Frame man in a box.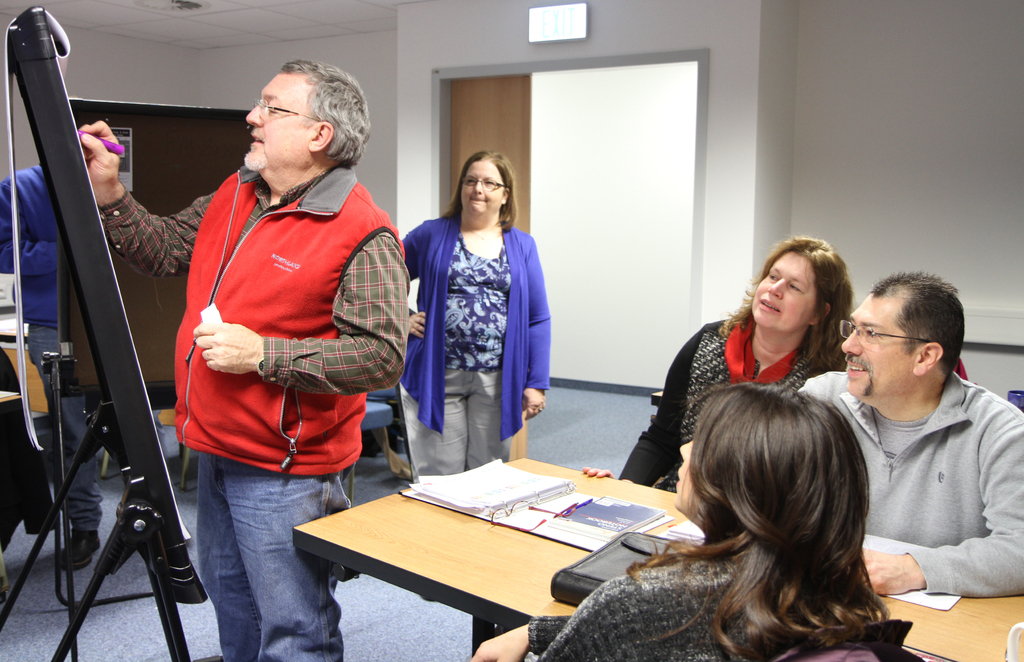
locate(74, 57, 411, 661).
